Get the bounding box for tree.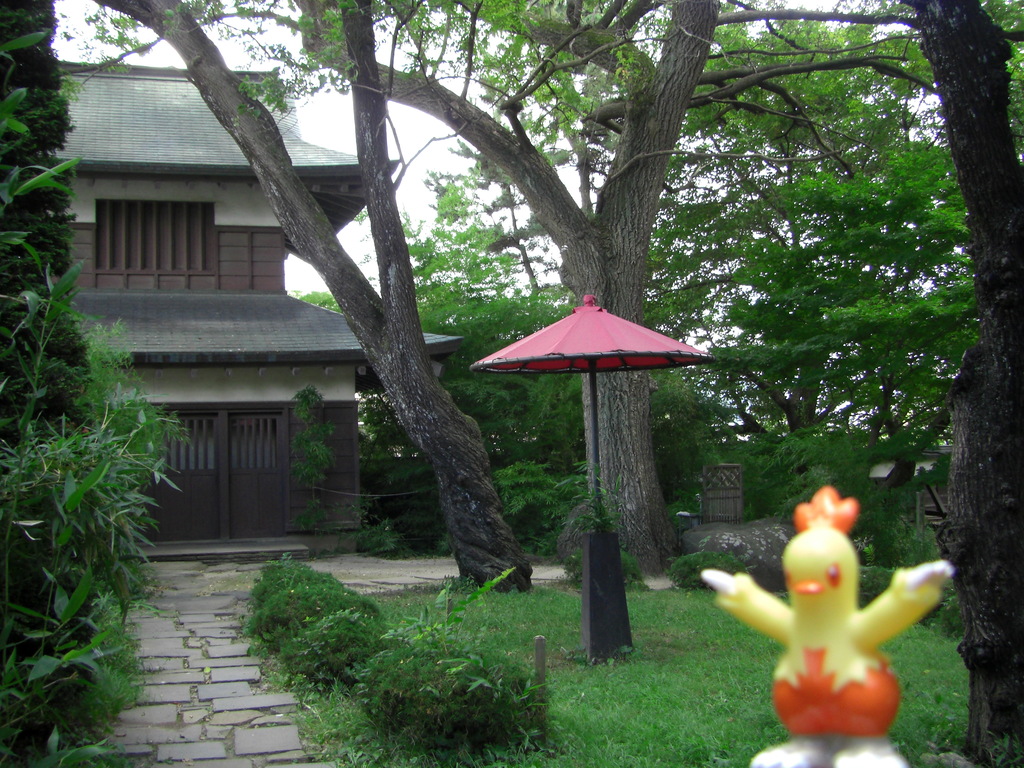
(0,0,106,448).
